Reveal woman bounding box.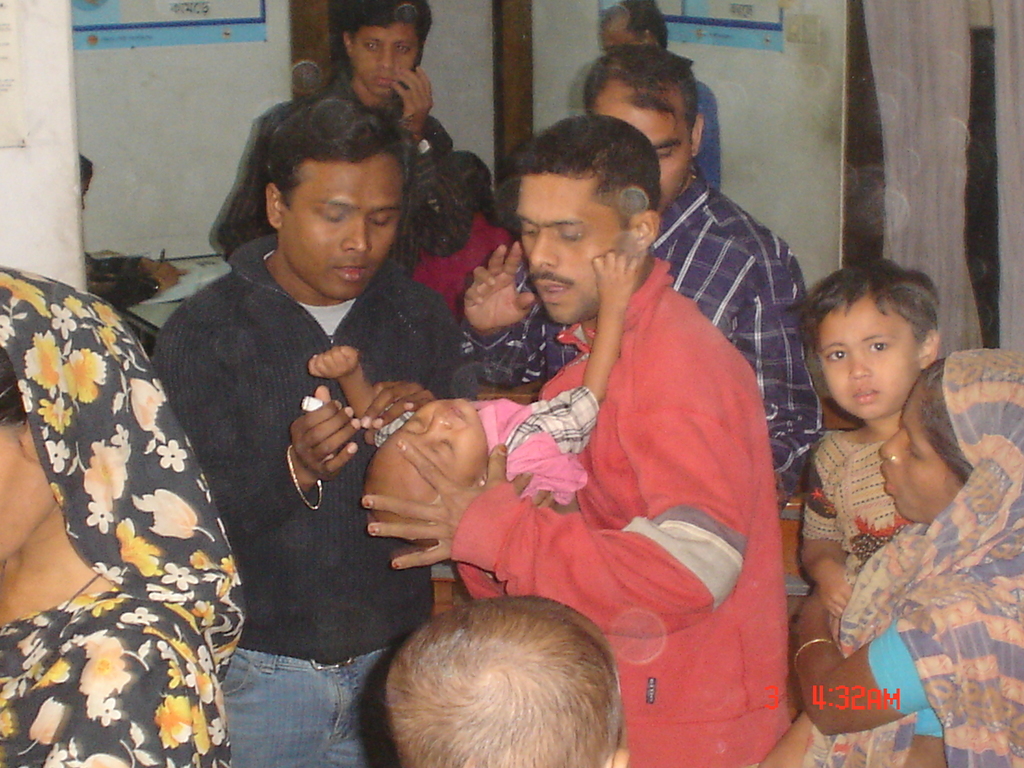
Revealed: rect(0, 262, 259, 767).
